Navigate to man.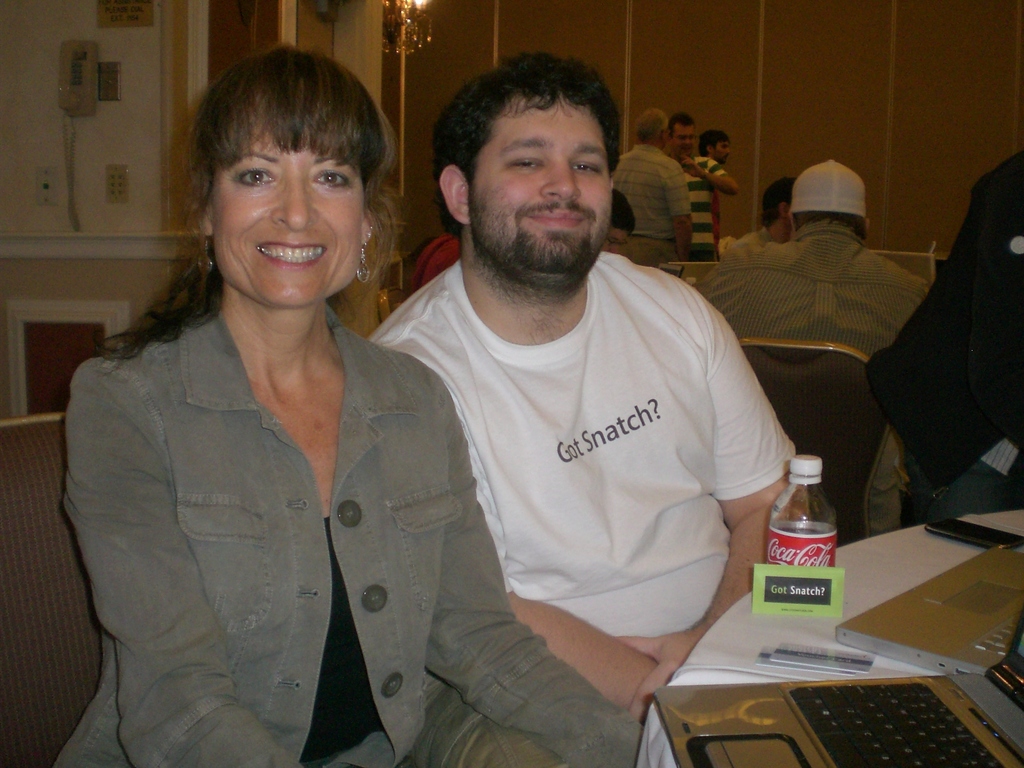
Navigation target: left=698, top=131, right=737, bottom=239.
